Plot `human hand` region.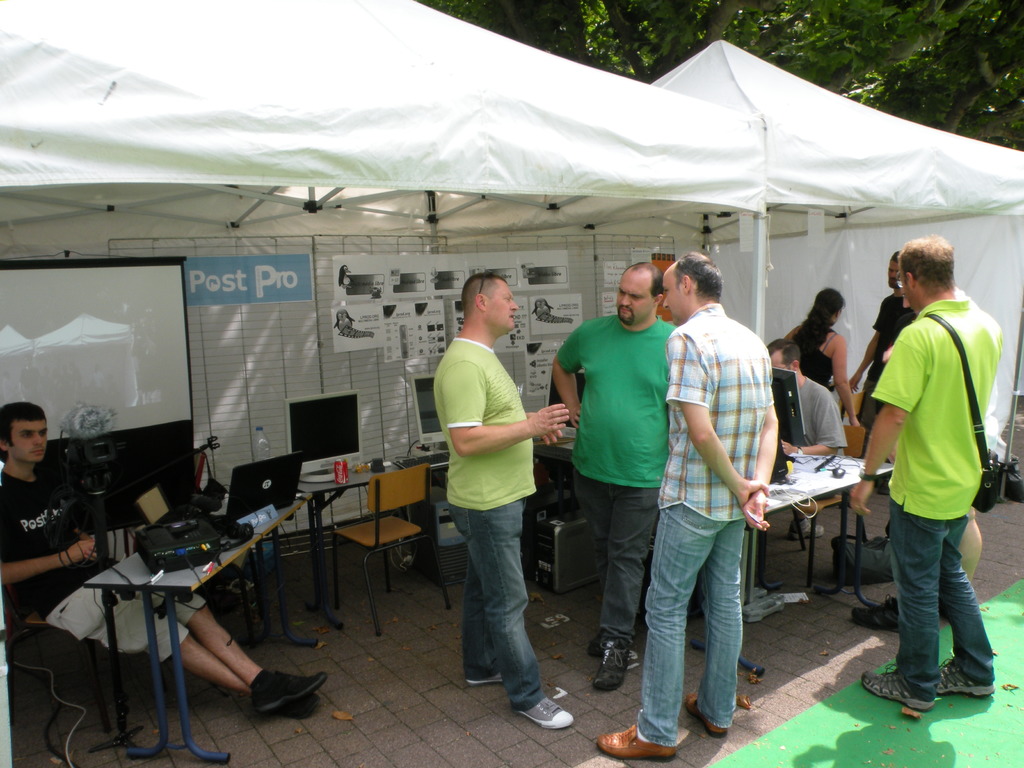
Plotted at <box>70,538,98,561</box>.
